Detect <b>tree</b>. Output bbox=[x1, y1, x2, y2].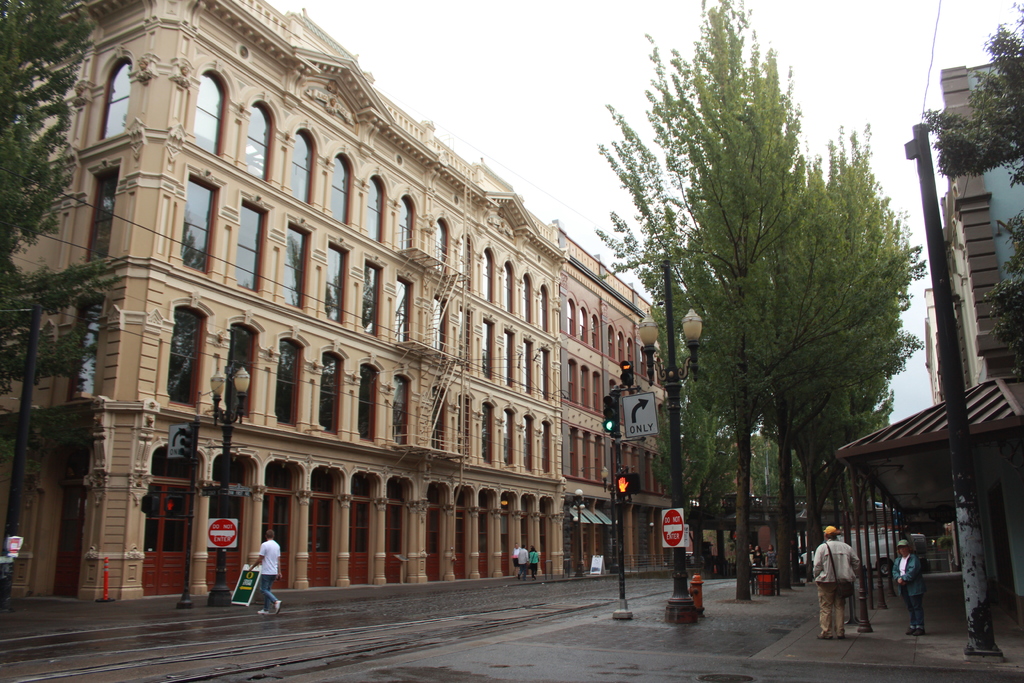
bbox=[820, 308, 915, 547].
